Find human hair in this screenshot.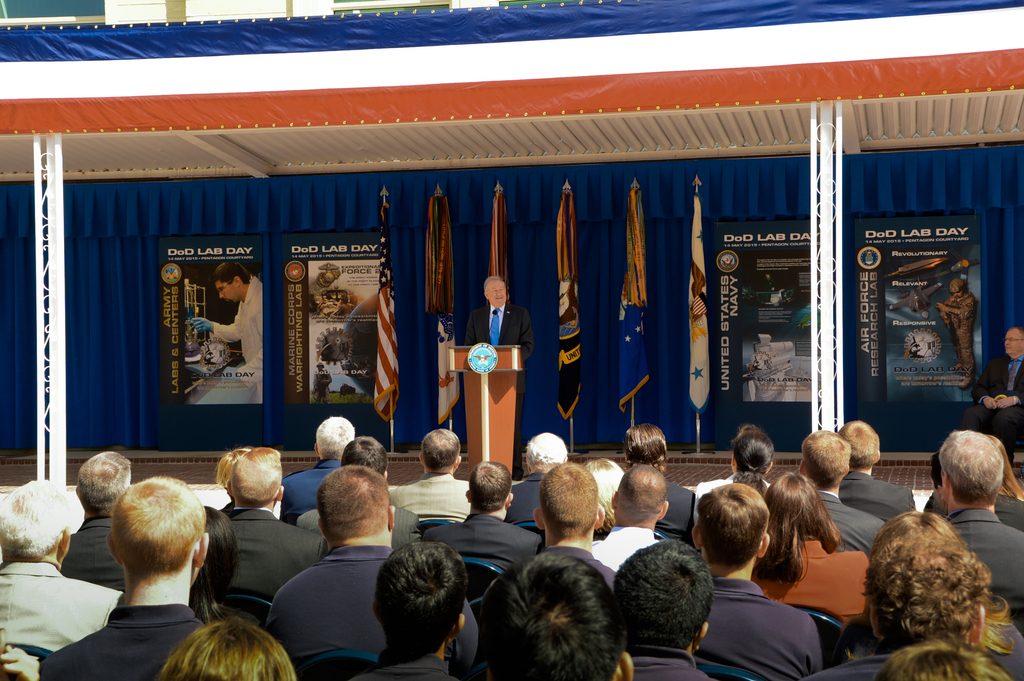
The bounding box for human hair is <region>876, 639, 1014, 680</region>.
